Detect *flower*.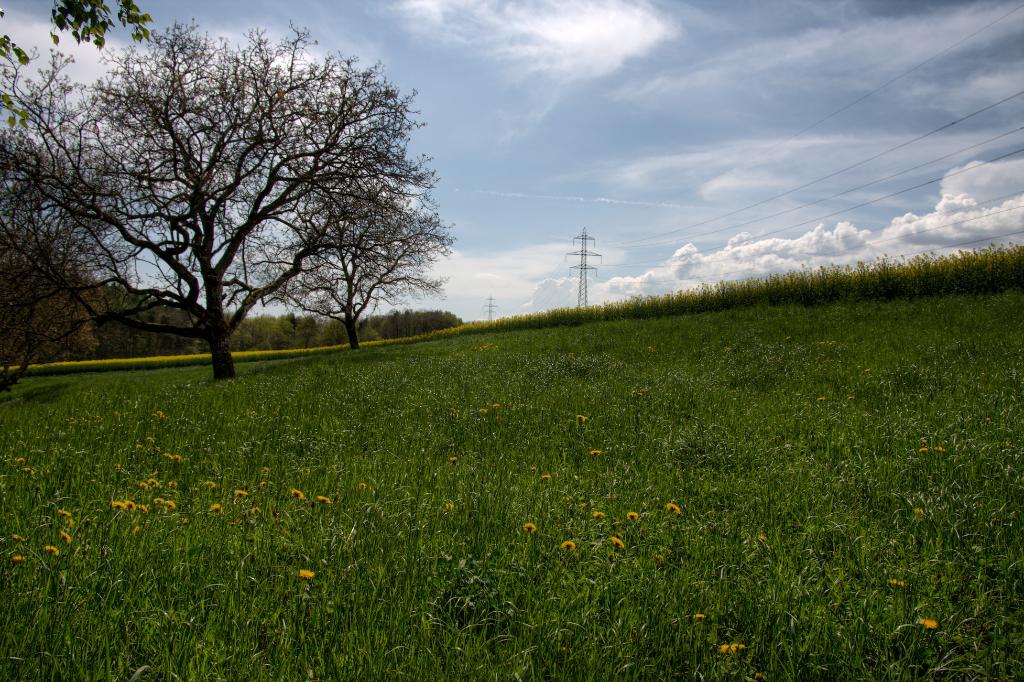
Detected at [150, 435, 154, 443].
